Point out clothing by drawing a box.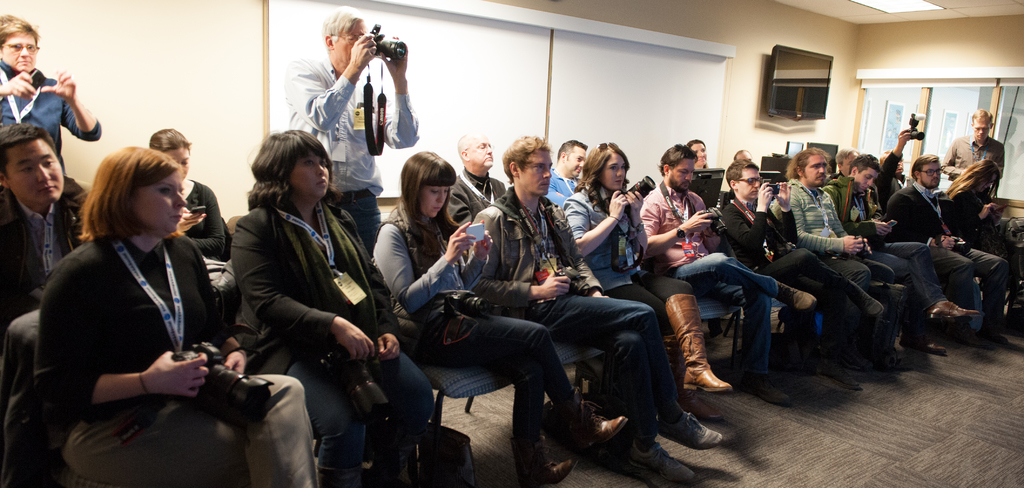
(940,136,1005,180).
